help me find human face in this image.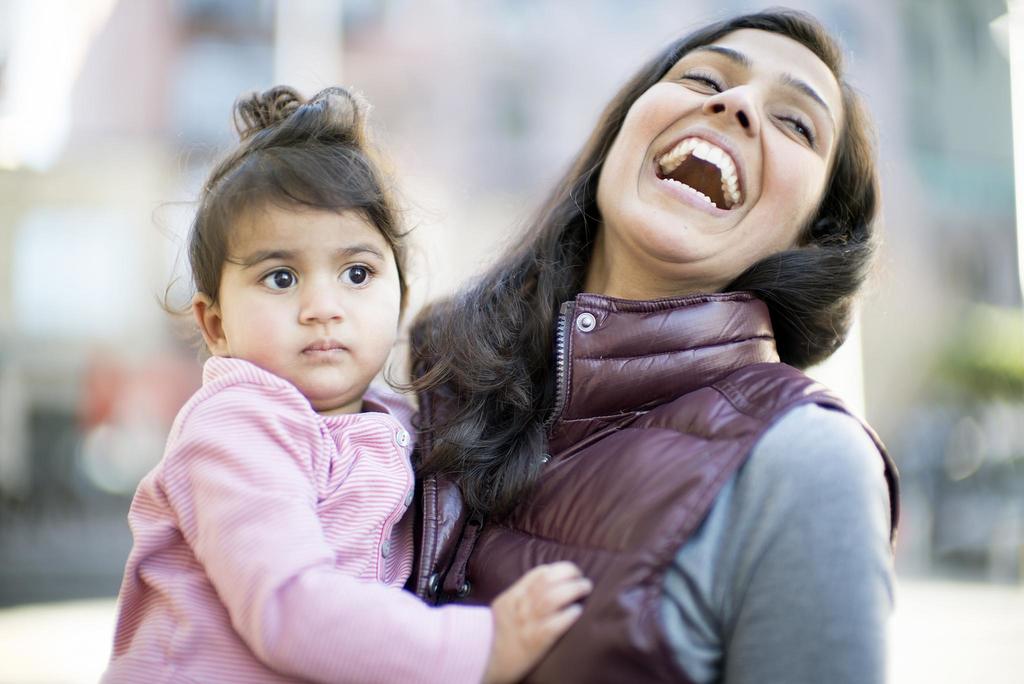
Found it: bbox=(217, 182, 403, 396).
